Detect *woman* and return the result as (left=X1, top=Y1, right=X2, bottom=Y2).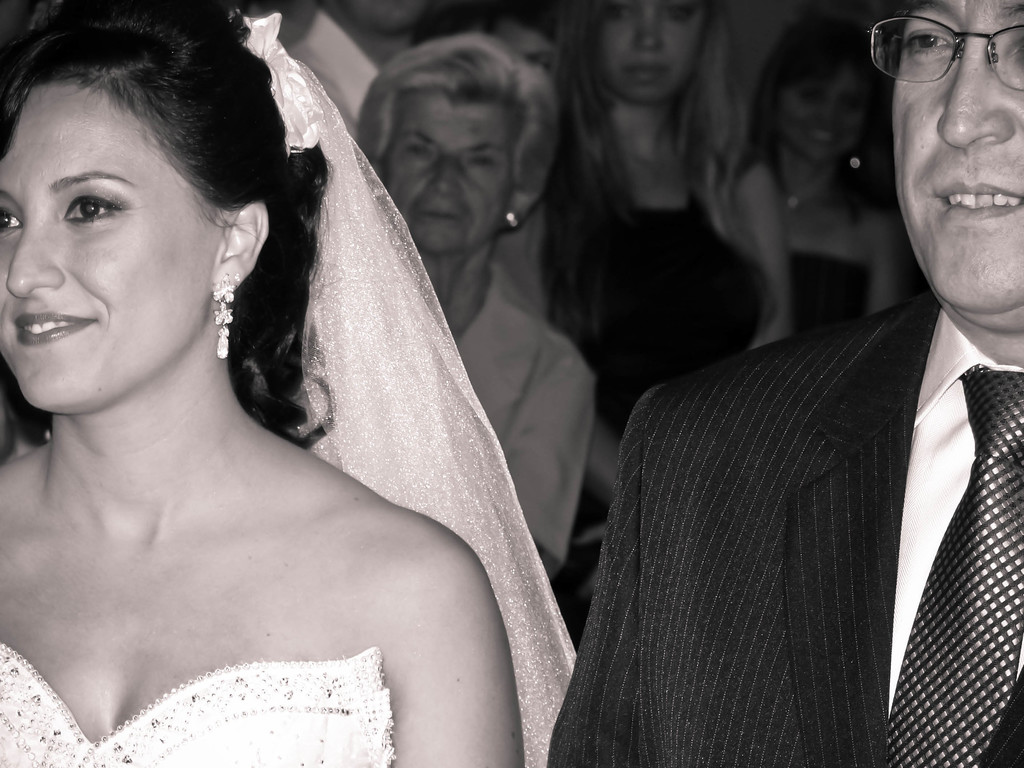
(left=350, top=31, right=605, bottom=580).
